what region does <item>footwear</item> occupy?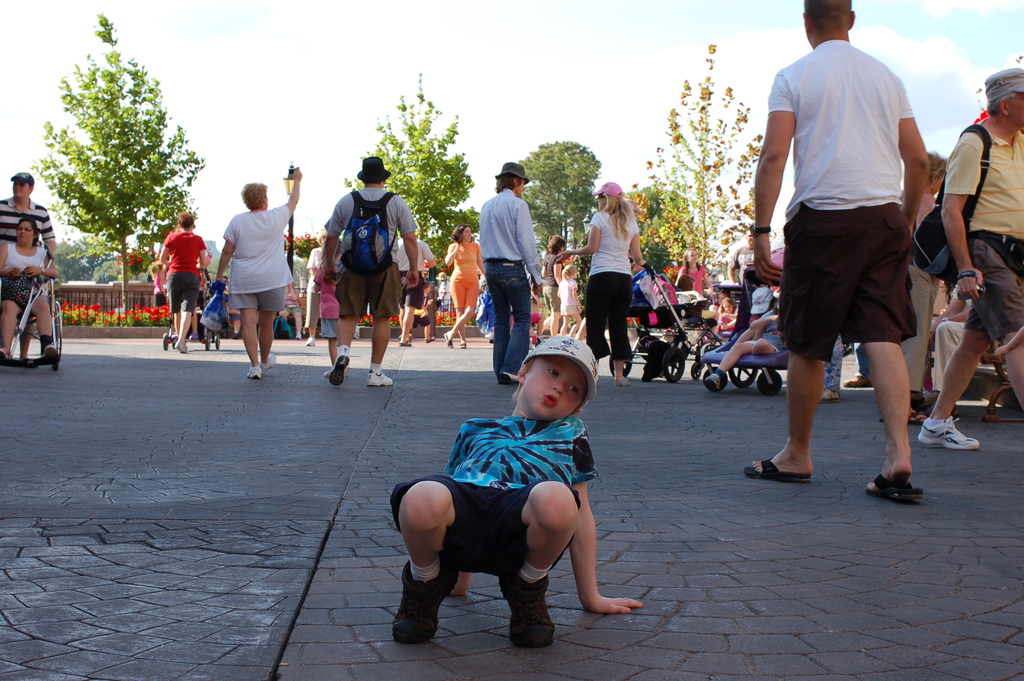
crop(365, 371, 392, 386).
